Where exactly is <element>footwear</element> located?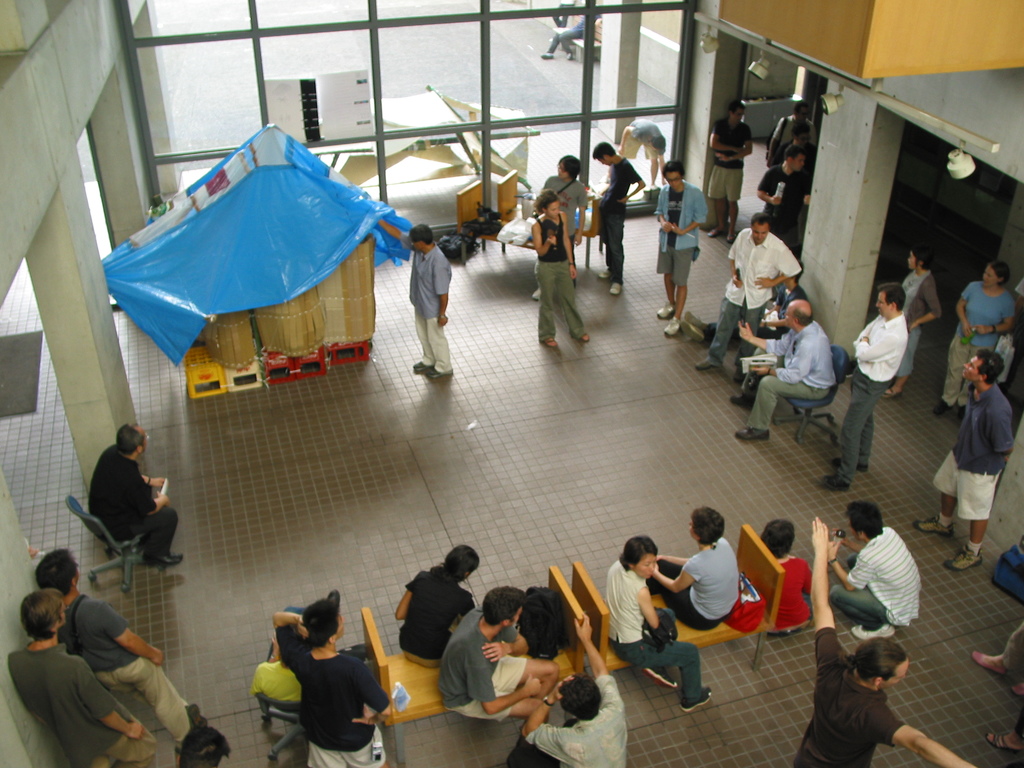
Its bounding box is crop(692, 356, 715, 371).
